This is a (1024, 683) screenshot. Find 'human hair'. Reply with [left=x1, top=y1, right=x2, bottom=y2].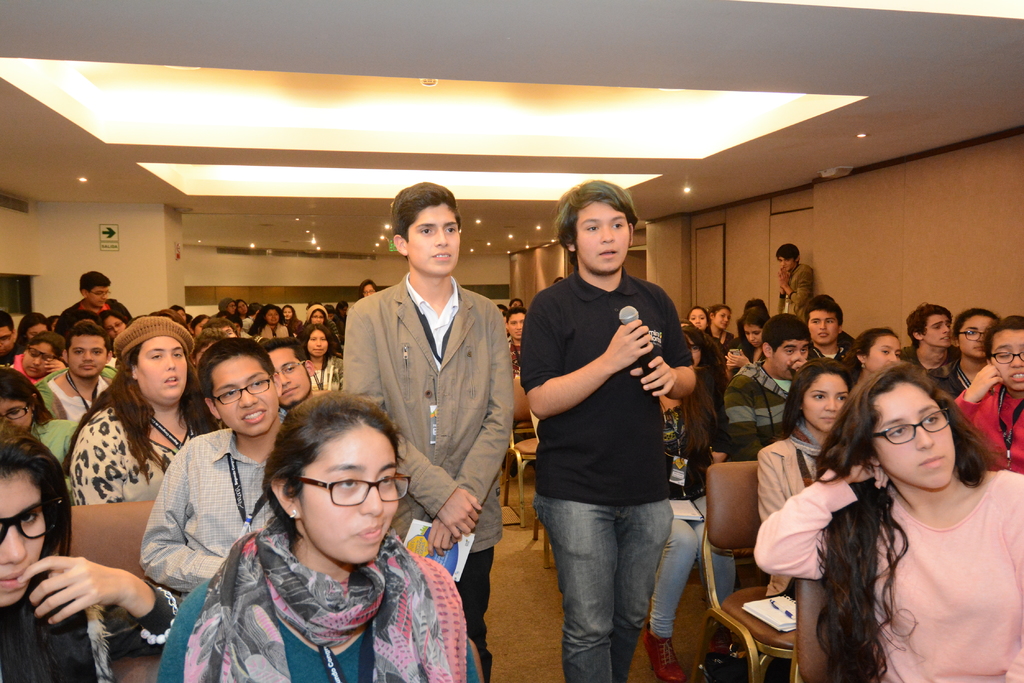
[left=680, top=319, right=719, bottom=365].
